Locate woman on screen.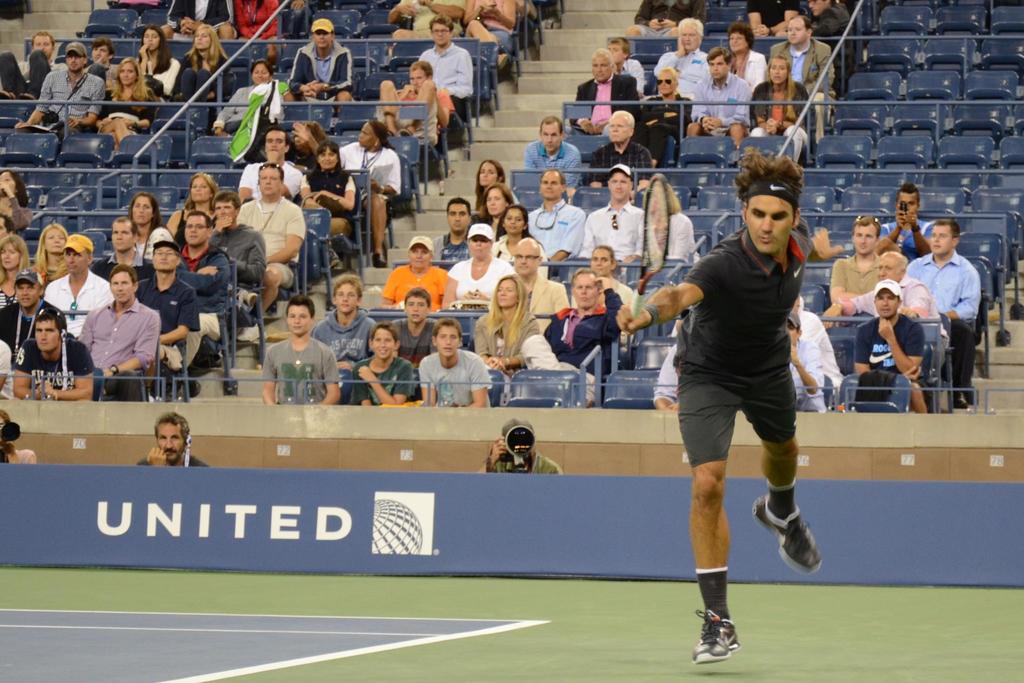
On screen at locate(478, 181, 513, 235).
